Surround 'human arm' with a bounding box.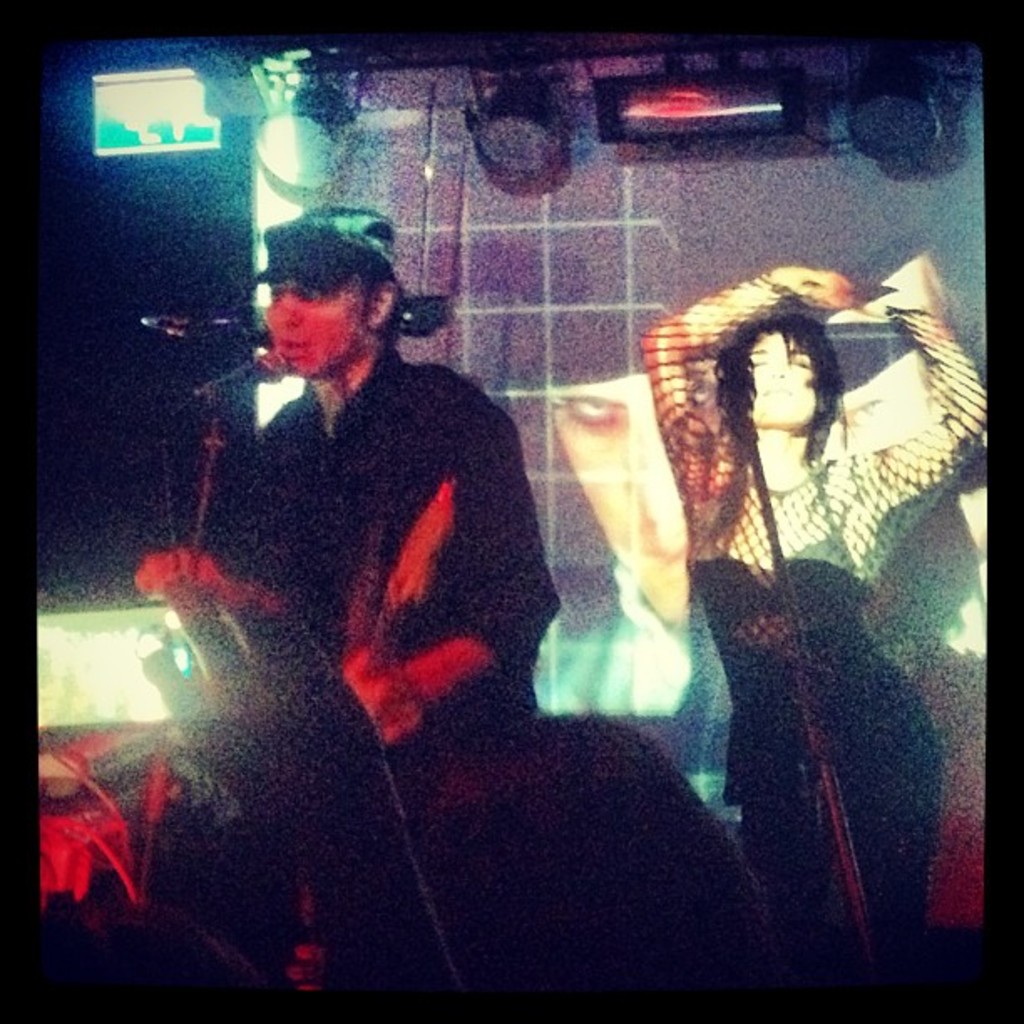
x1=356, y1=407, x2=567, y2=741.
